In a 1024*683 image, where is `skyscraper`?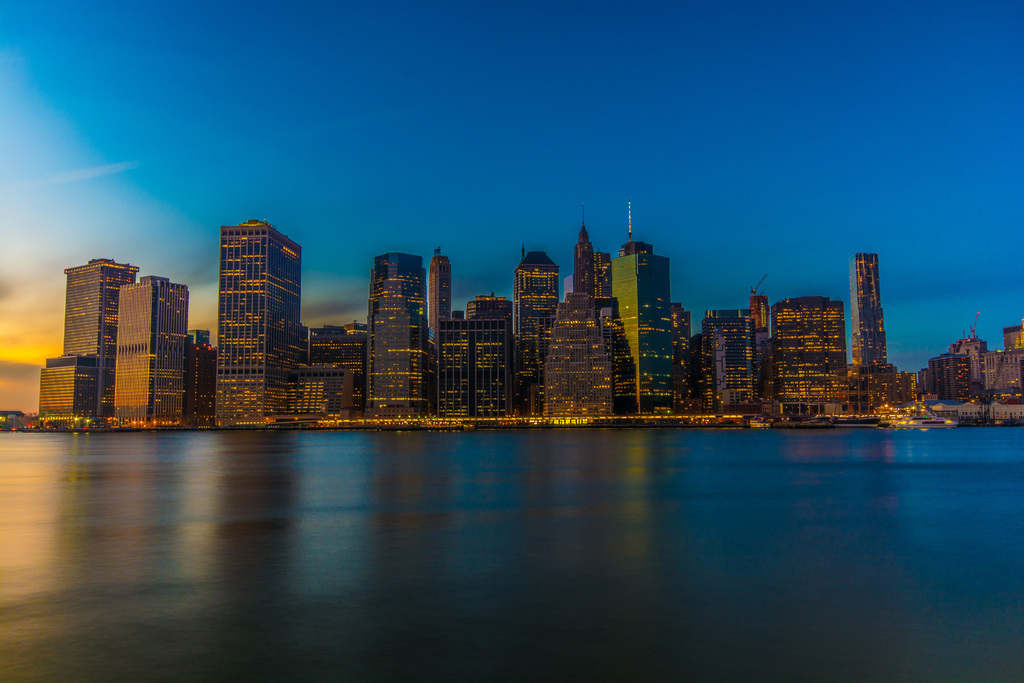
<region>916, 343, 974, 398</region>.
